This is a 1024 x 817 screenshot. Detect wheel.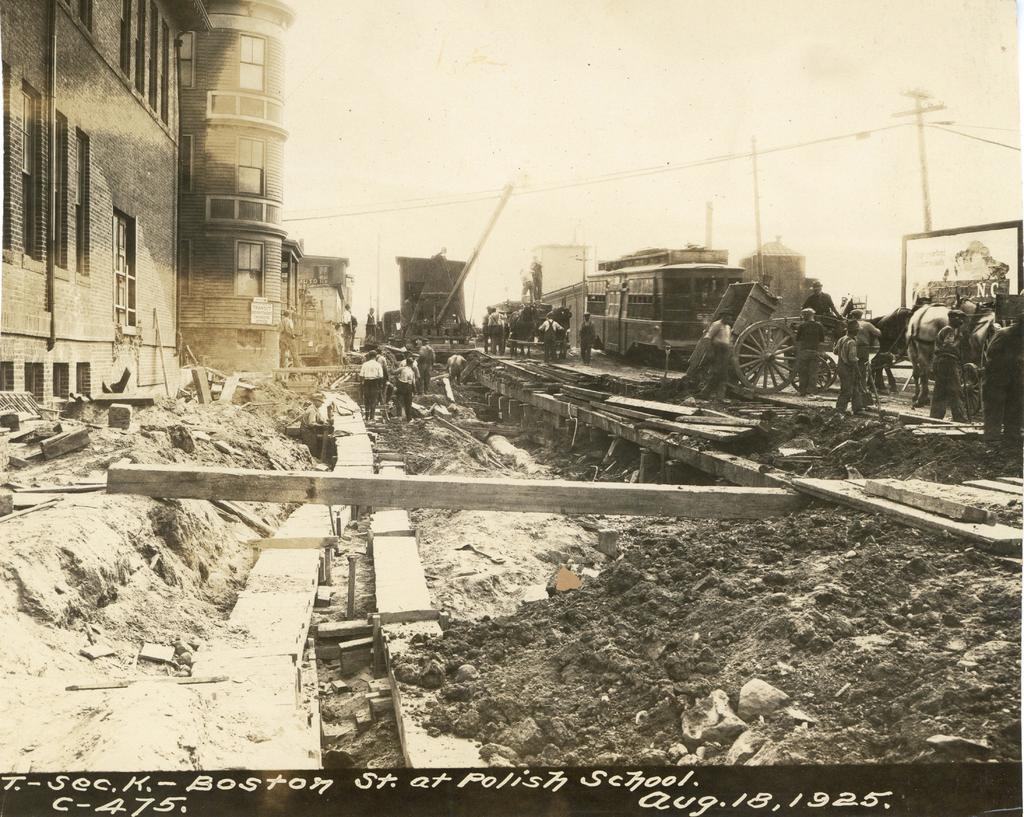
l=784, t=354, r=825, b=391.
